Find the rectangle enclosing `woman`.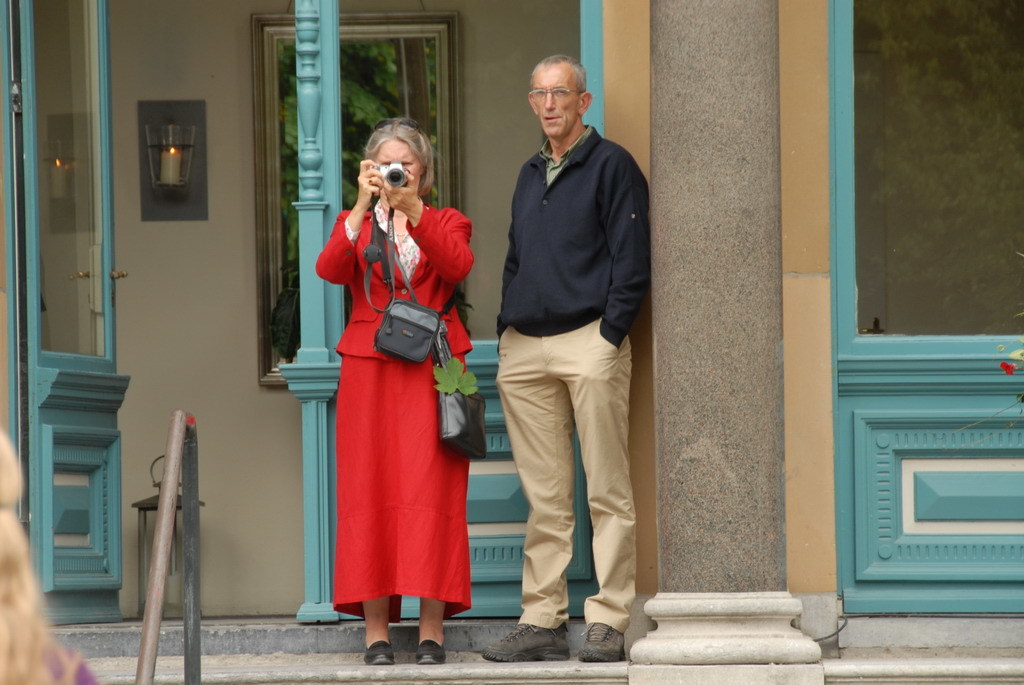
locate(304, 120, 475, 655).
